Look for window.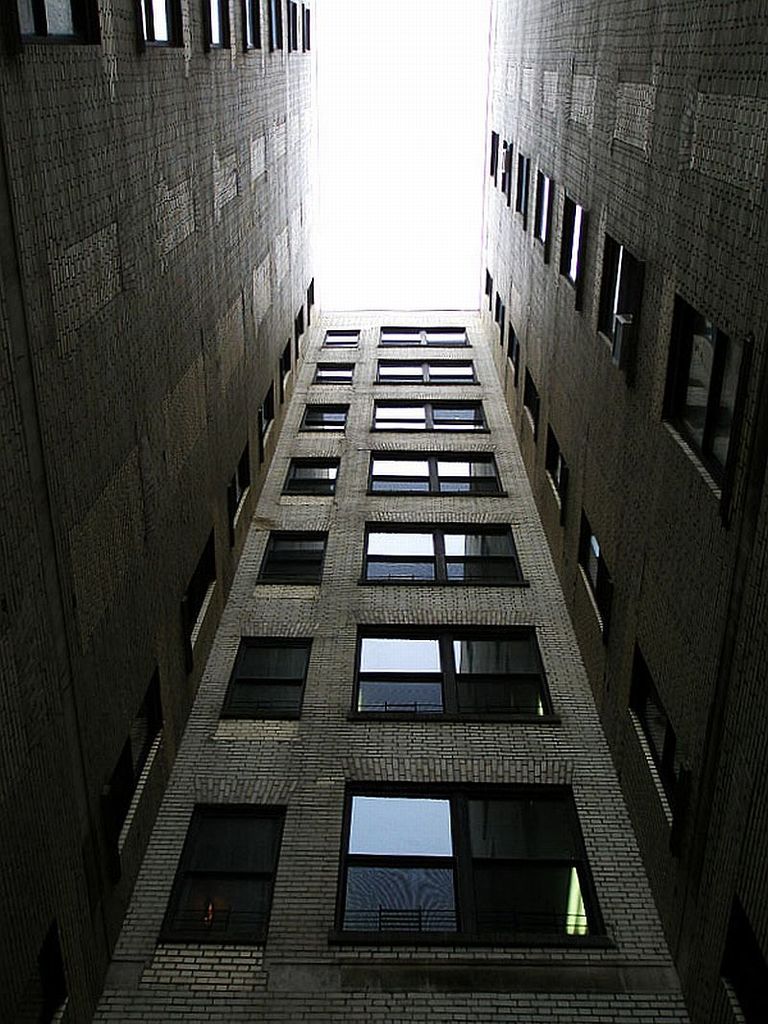
Found: <bbox>321, 329, 361, 348</bbox>.
